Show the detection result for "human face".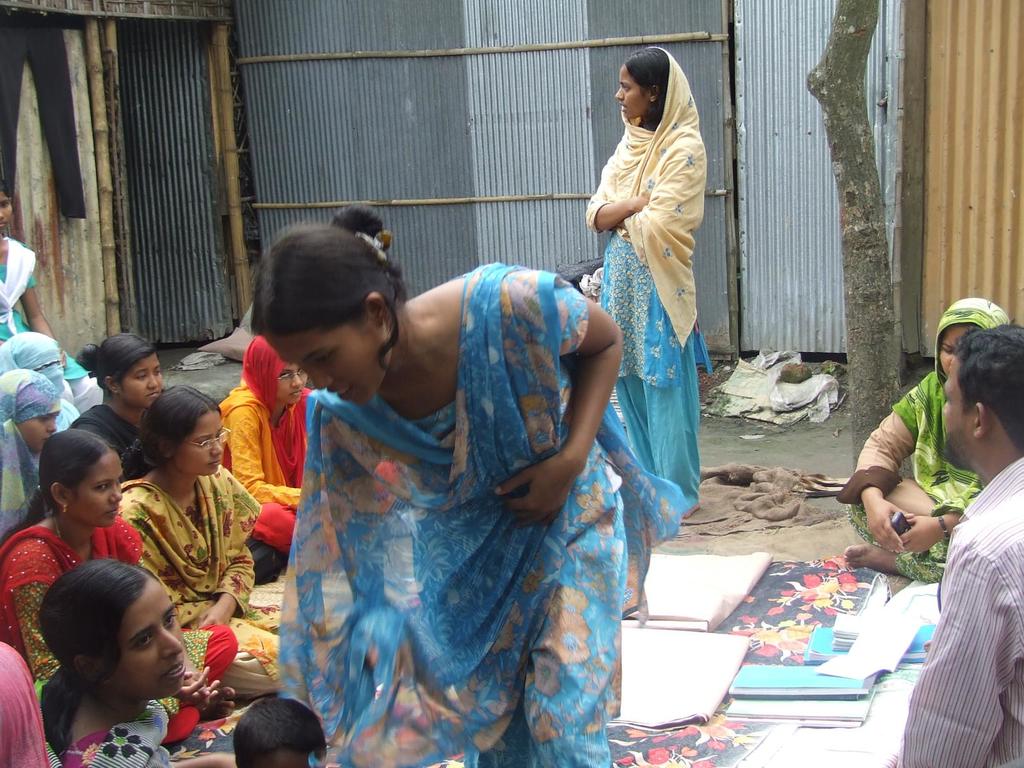
x1=941, y1=363, x2=978, y2=467.
